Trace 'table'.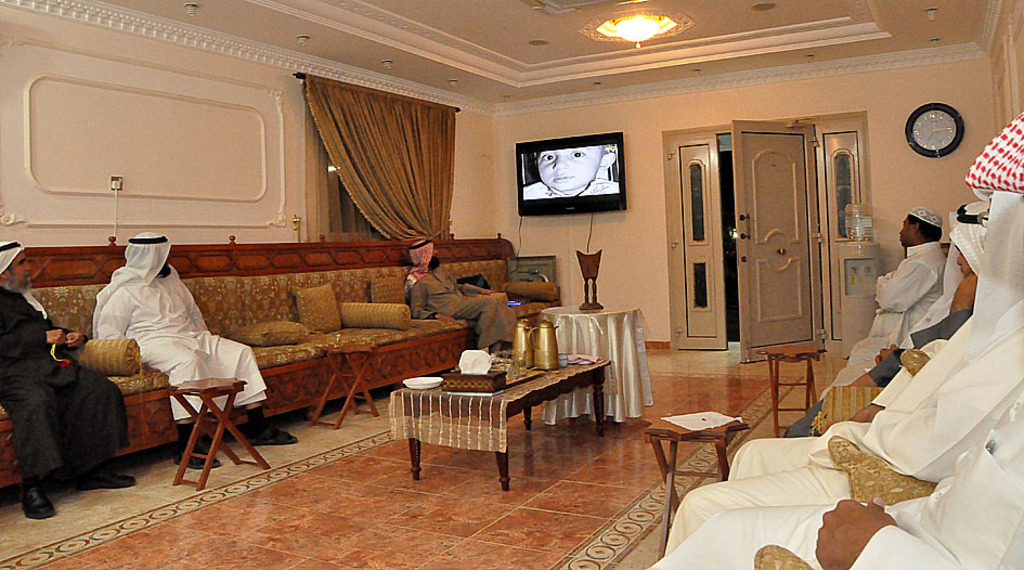
Traced to 755:341:827:435.
